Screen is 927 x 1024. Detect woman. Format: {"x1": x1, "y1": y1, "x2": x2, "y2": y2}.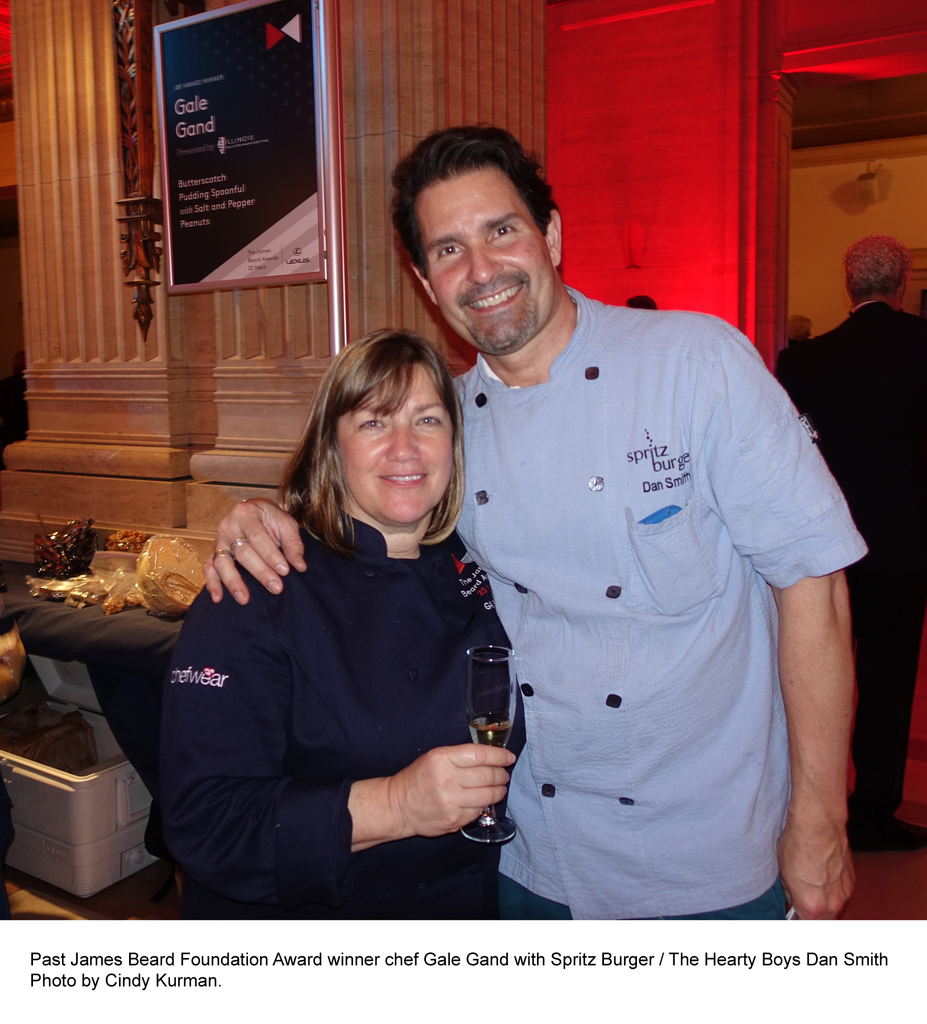
{"x1": 175, "y1": 309, "x2": 531, "y2": 925}.
